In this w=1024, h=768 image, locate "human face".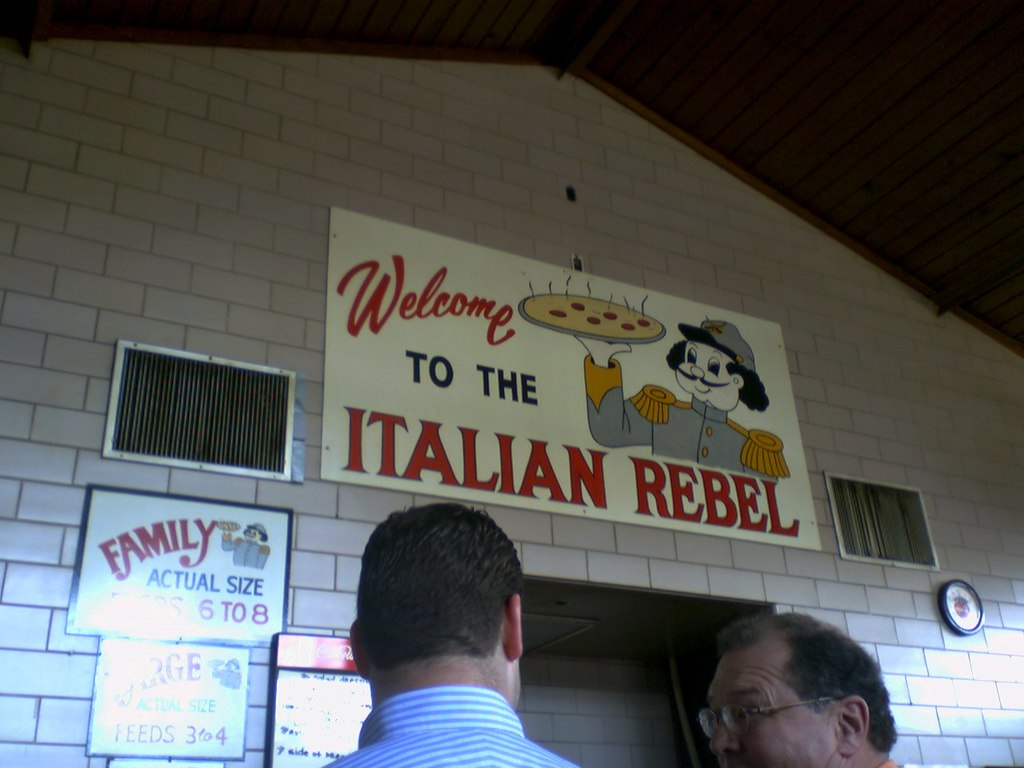
Bounding box: locate(694, 650, 843, 767).
